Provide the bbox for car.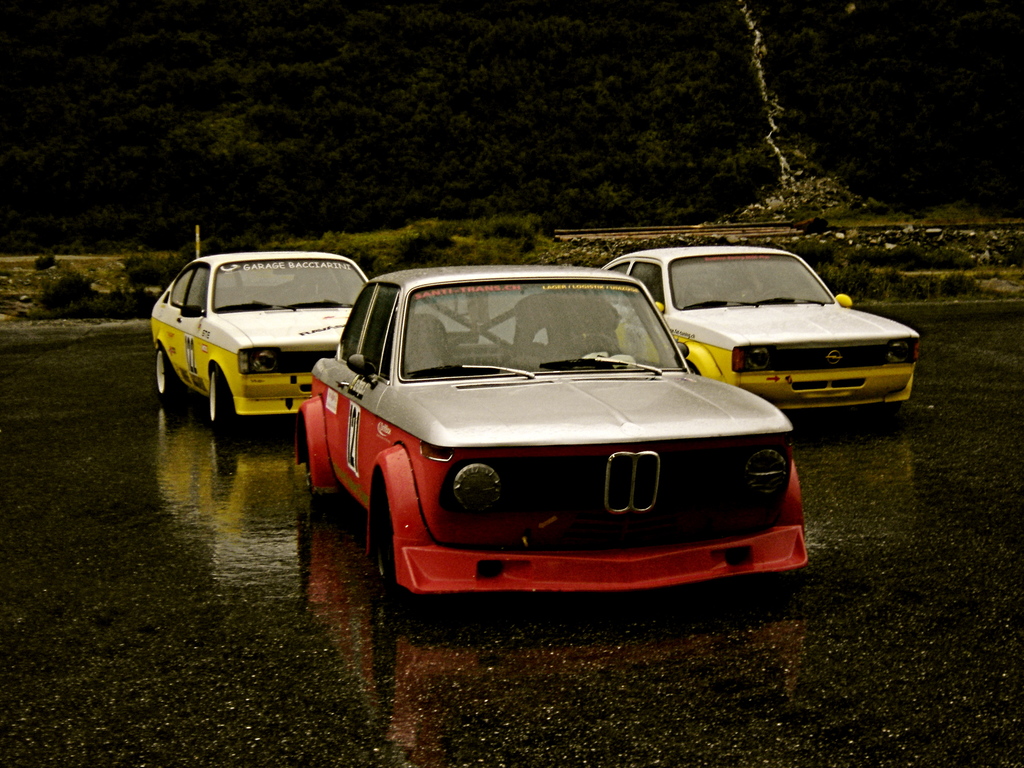
[291, 265, 813, 597].
